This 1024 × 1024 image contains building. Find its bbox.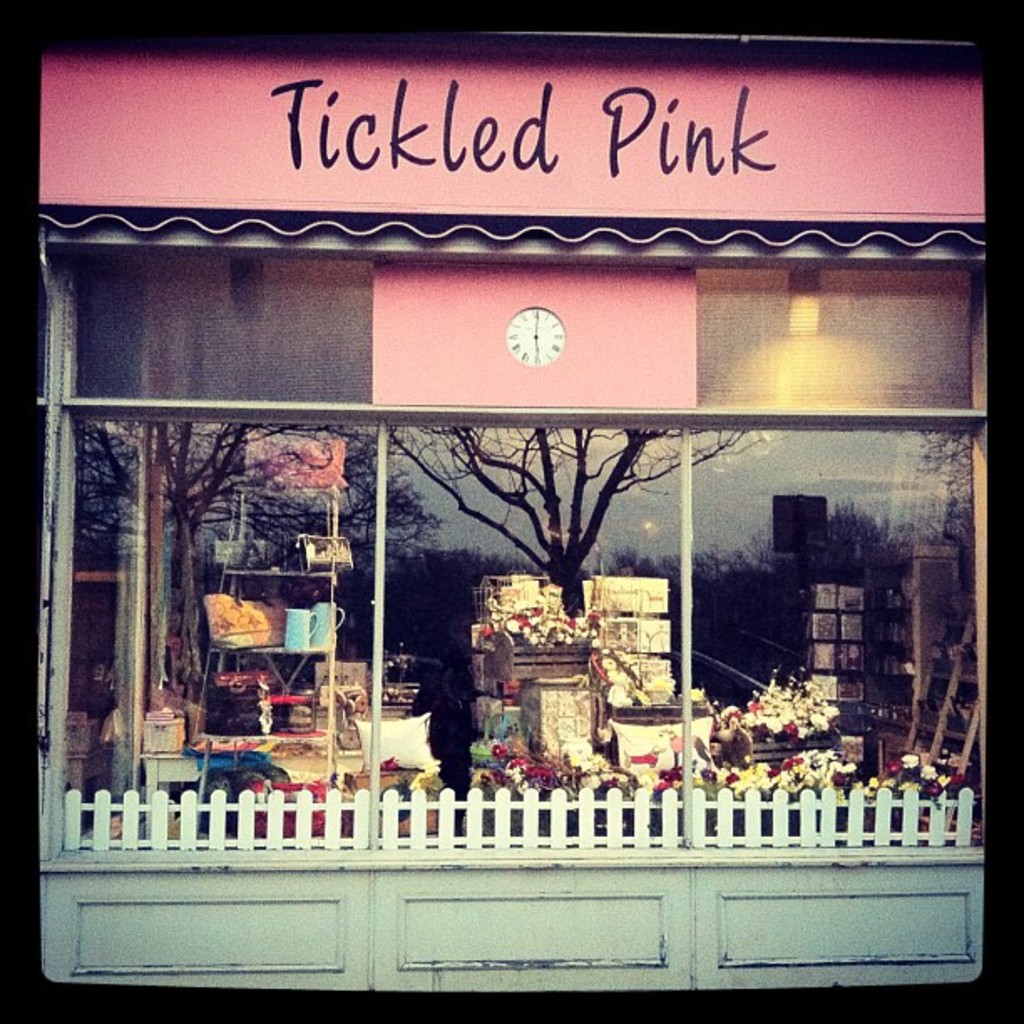
{"x1": 0, "y1": 0, "x2": 1009, "y2": 1022}.
